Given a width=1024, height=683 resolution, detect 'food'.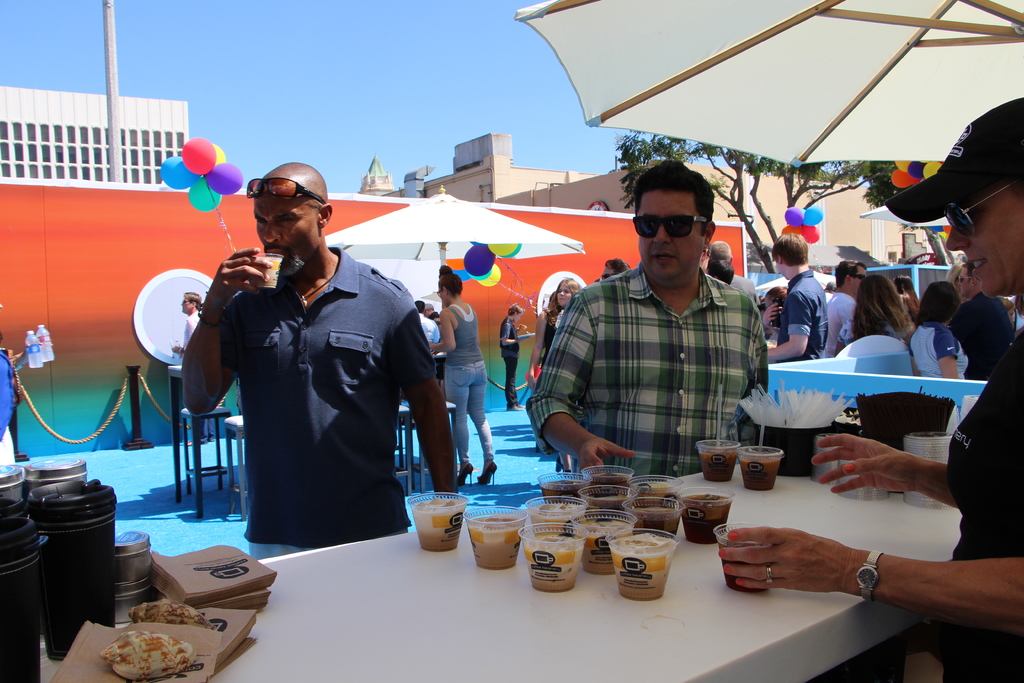
box(127, 598, 221, 632).
